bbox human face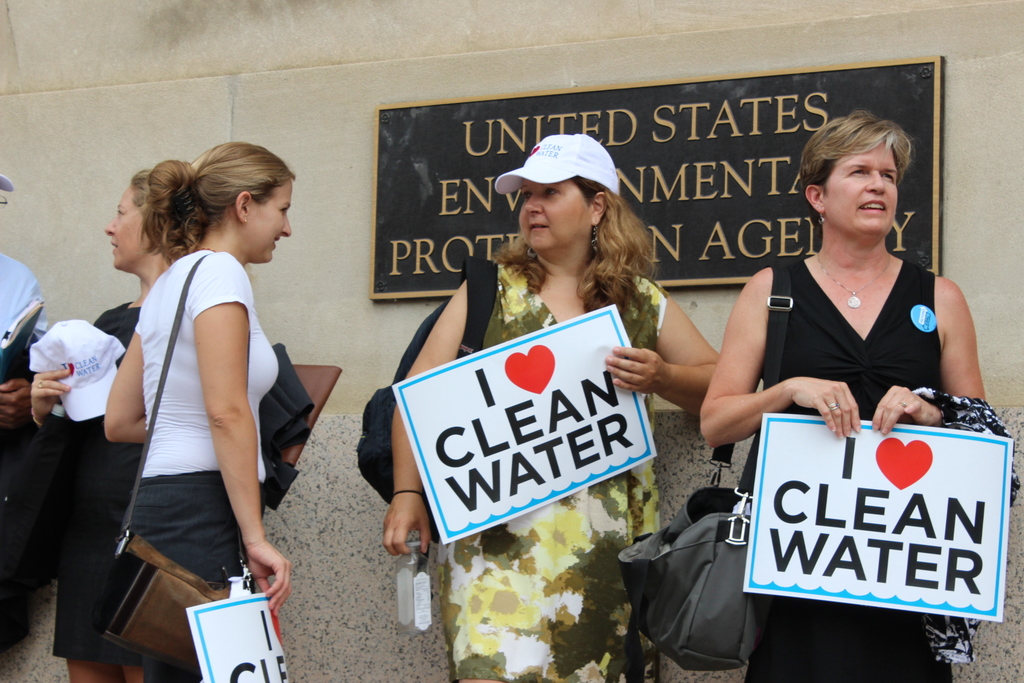
box(824, 138, 896, 238)
